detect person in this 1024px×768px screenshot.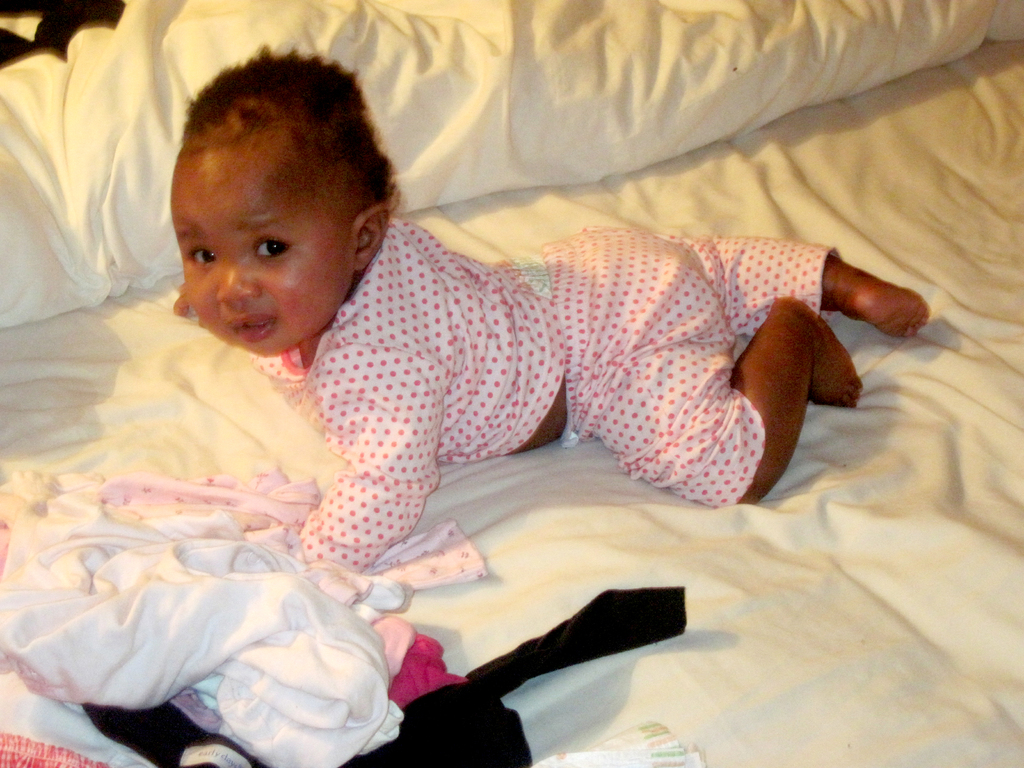
Detection: (x1=168, y1=43, x2=940, y2=573).
